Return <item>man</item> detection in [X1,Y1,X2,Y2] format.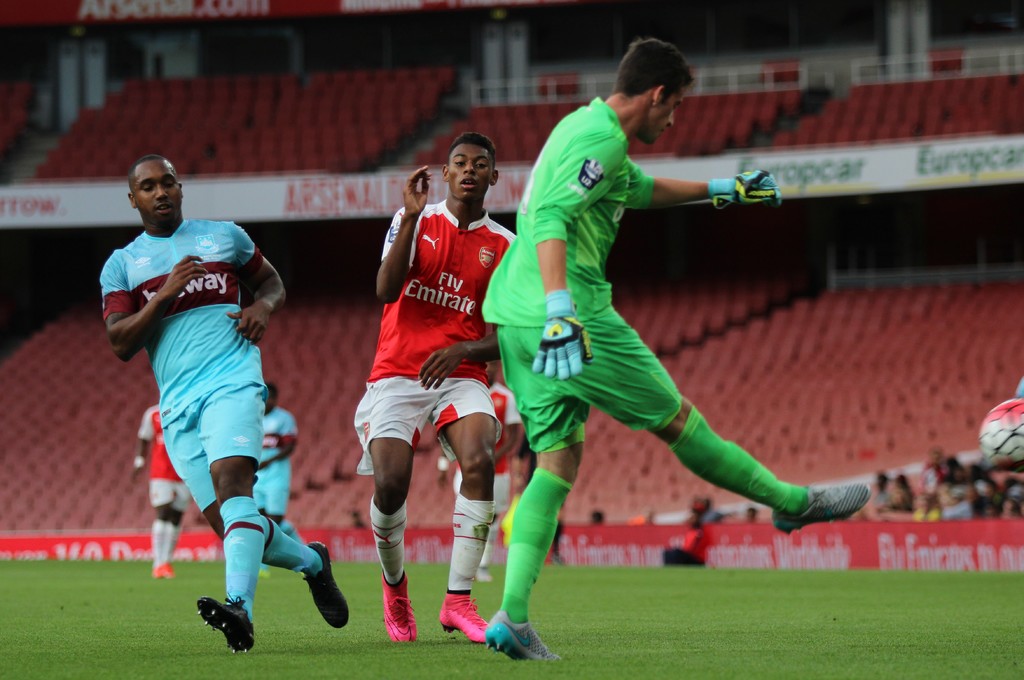
[253,381,299,577].
